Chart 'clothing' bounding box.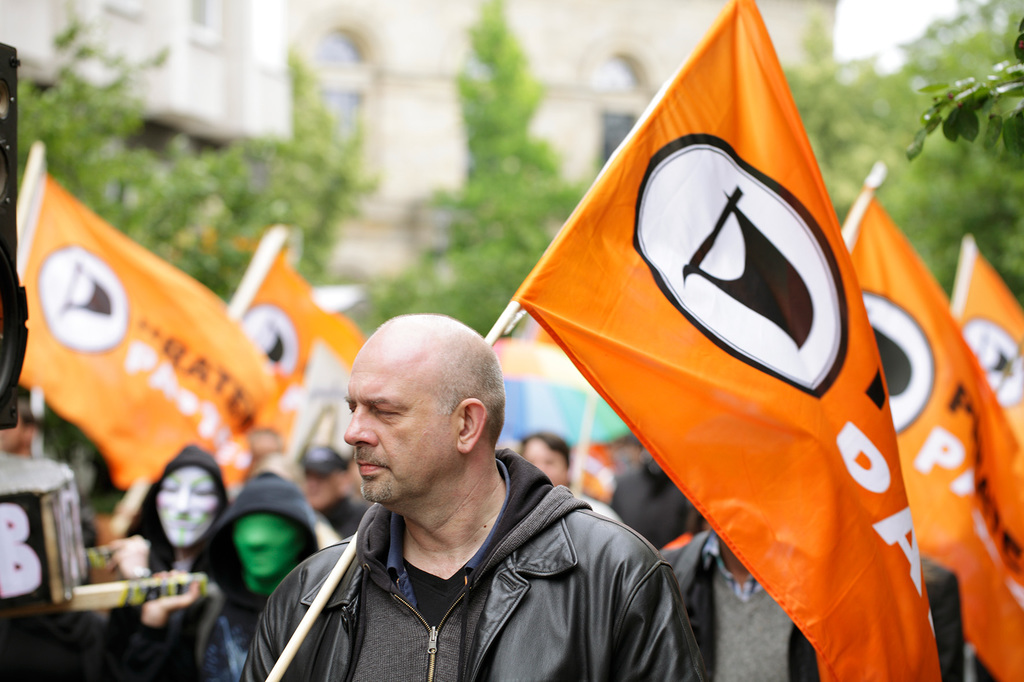
Charted: 606,447,710,550.
